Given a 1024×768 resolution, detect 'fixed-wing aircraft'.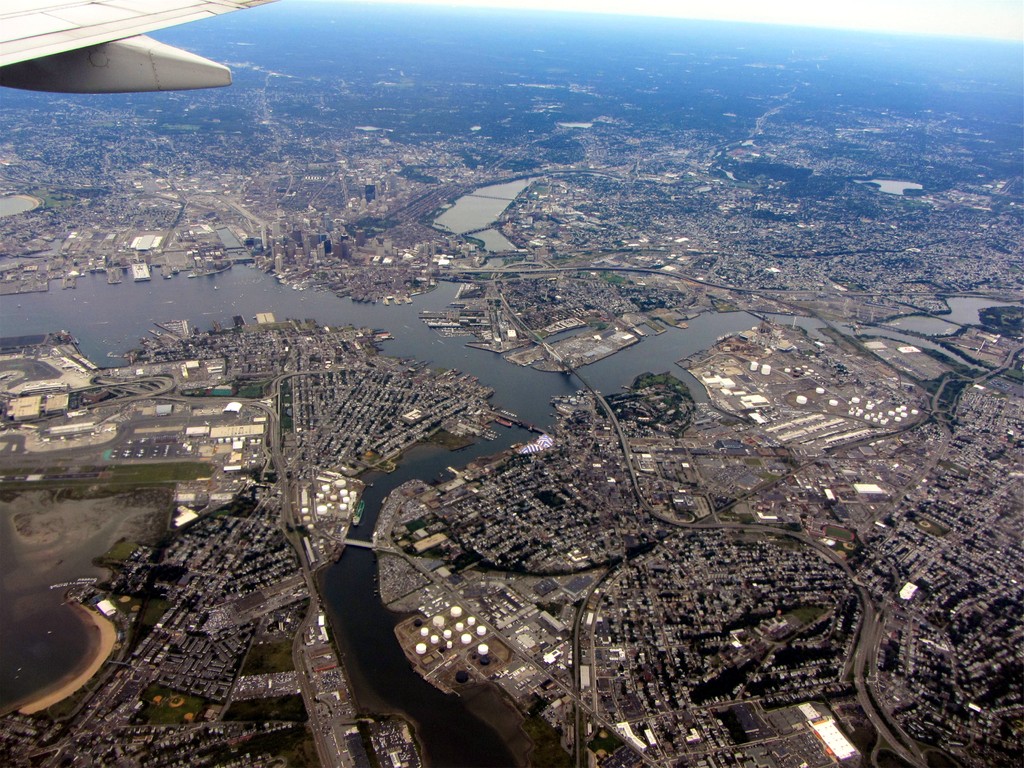
rect(0, 0, 280, 95).
